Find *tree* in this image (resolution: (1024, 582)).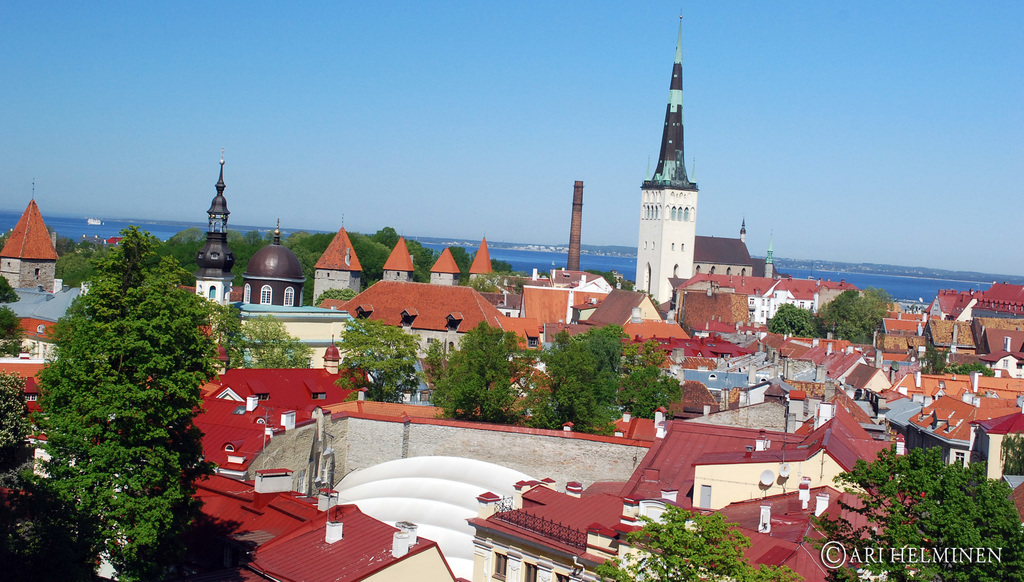
select_region(615, 335, 682, 422).
